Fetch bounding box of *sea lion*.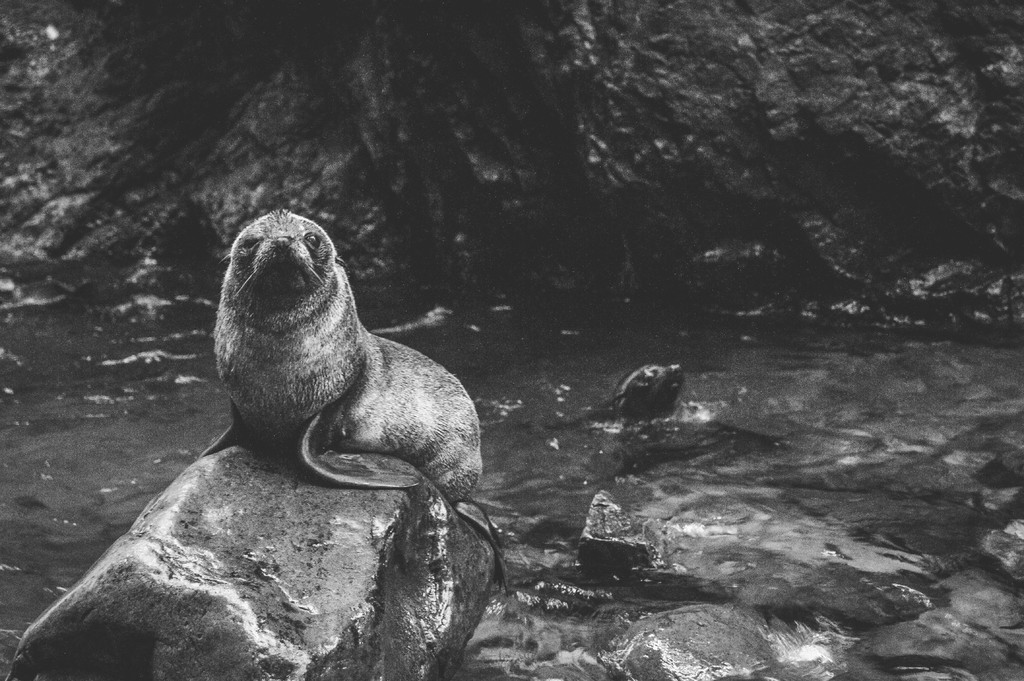
Bbox: 601 363 685 414.
